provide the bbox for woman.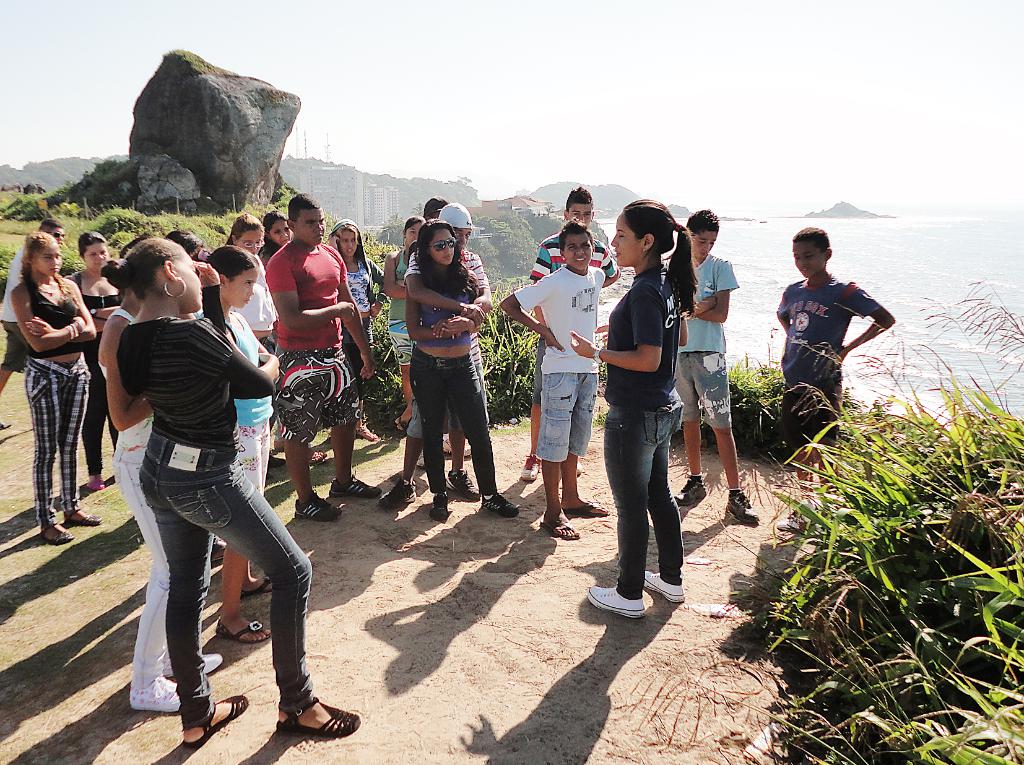
rect(60, 225, 126, 490).
